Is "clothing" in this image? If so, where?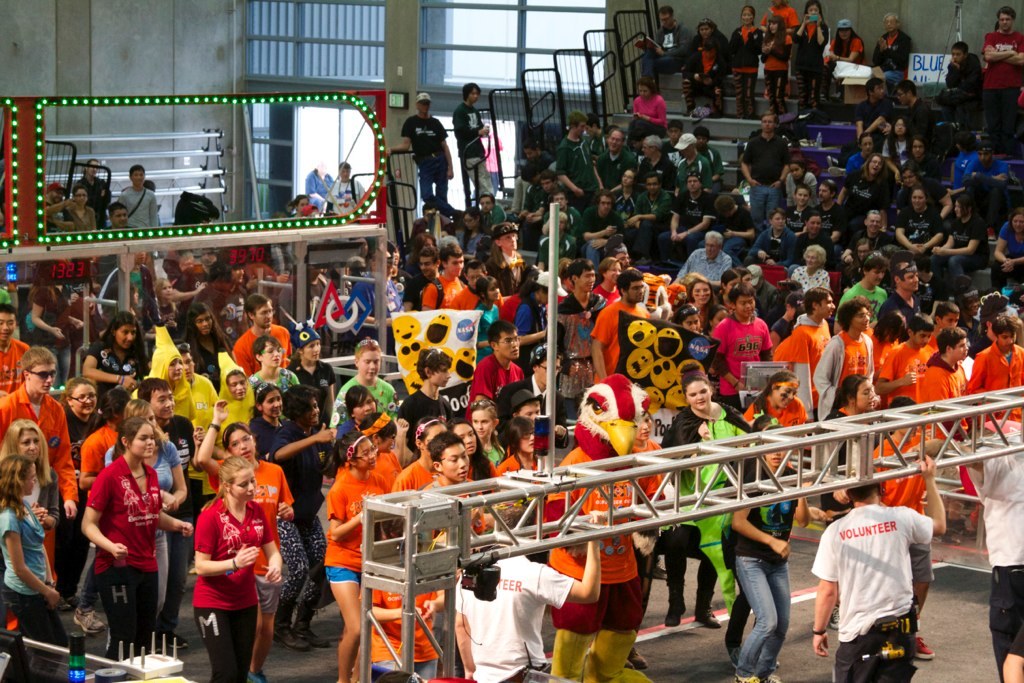
Yes, at {"left": 678, "top": 29, "right": 730, "bottom": 95}.
